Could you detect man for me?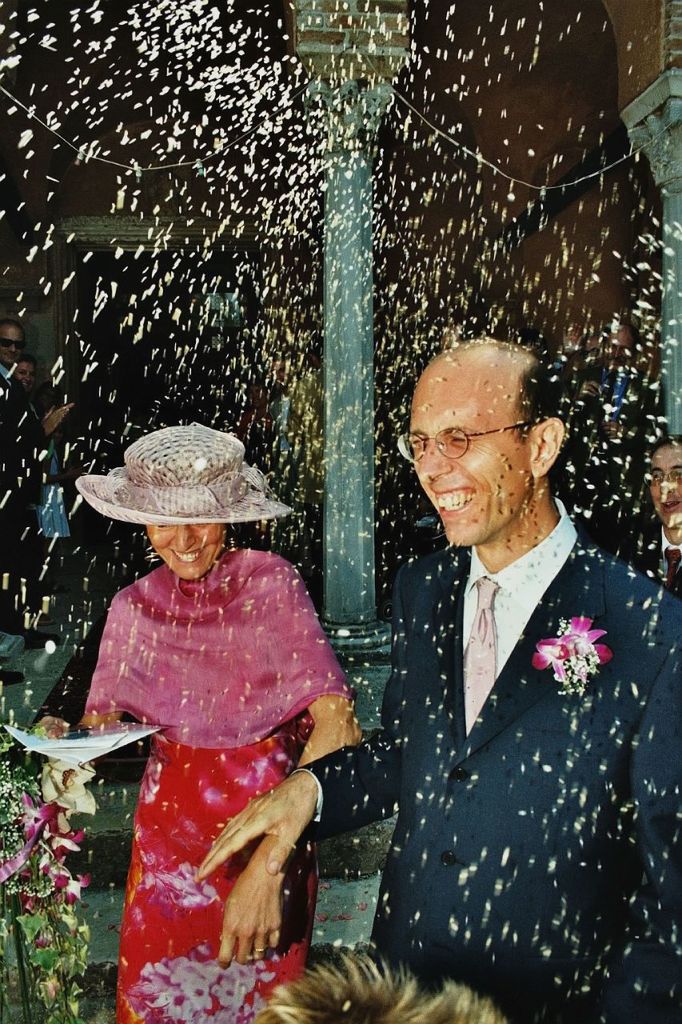
Detection result: {"x1": 245, "y1": 302, "x2": 616, "y2": 995}.
